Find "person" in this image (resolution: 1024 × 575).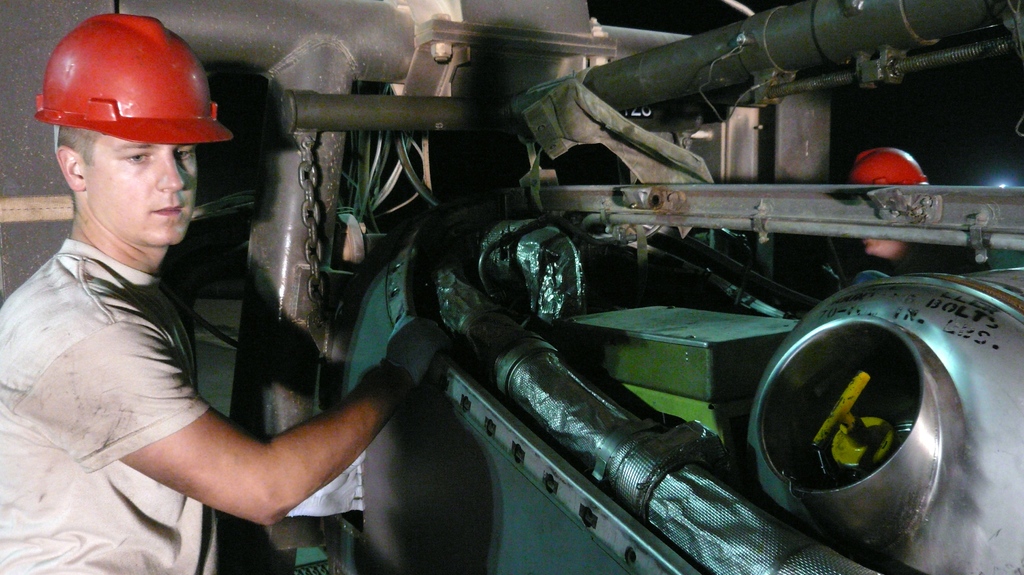
24,25,420,567.
